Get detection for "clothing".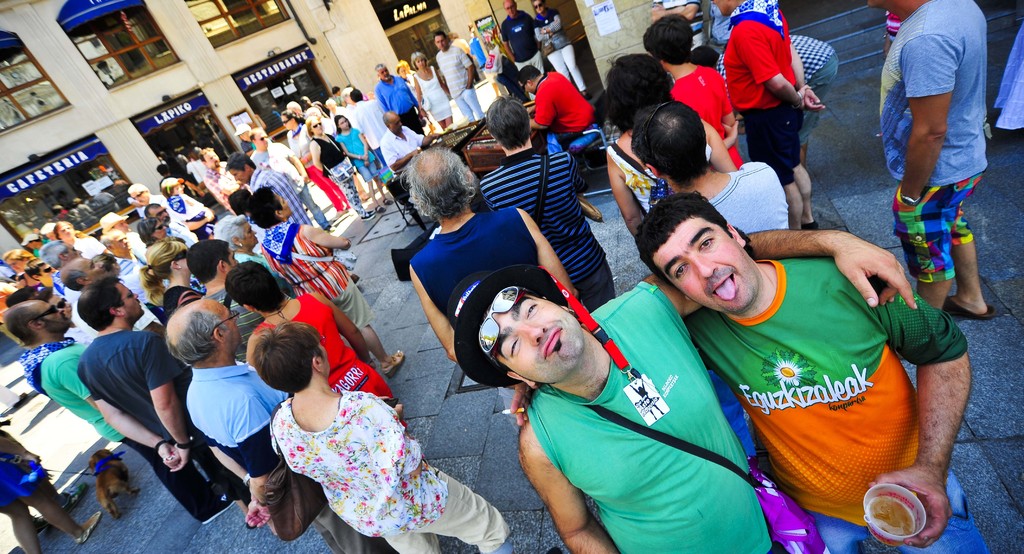
Detection: (x1=651, y1=3, x2=740, y2=156).
